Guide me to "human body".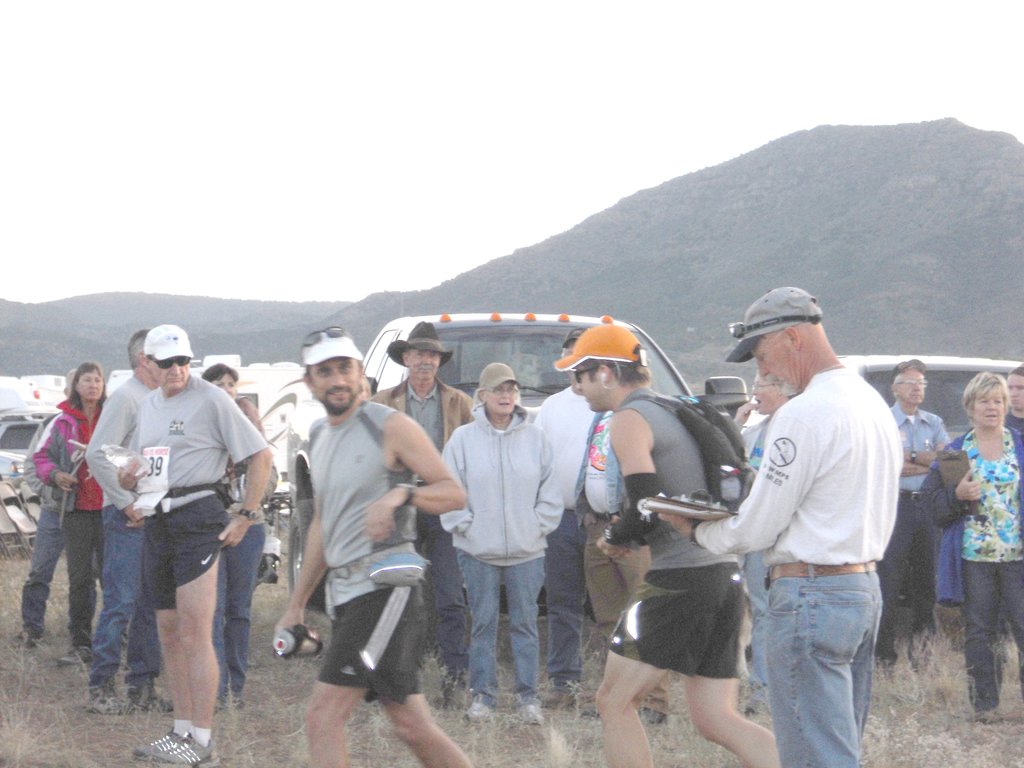
Guidance: (277,332,473,767).
